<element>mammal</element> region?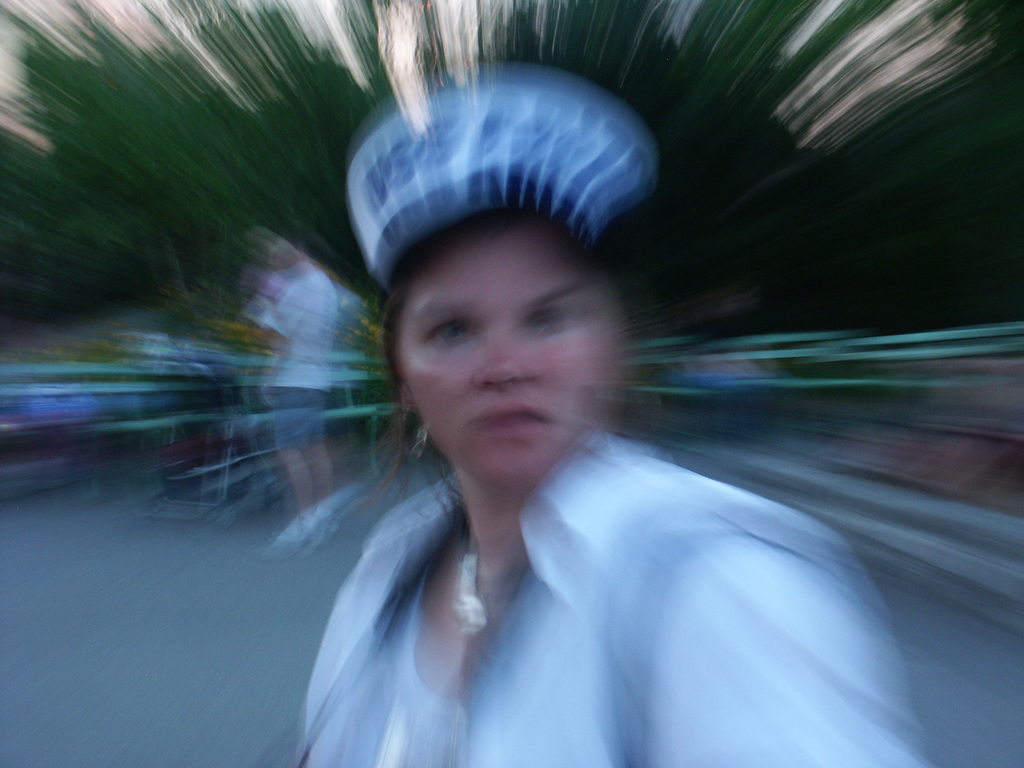
select_region(222, 147, 915, 764)
